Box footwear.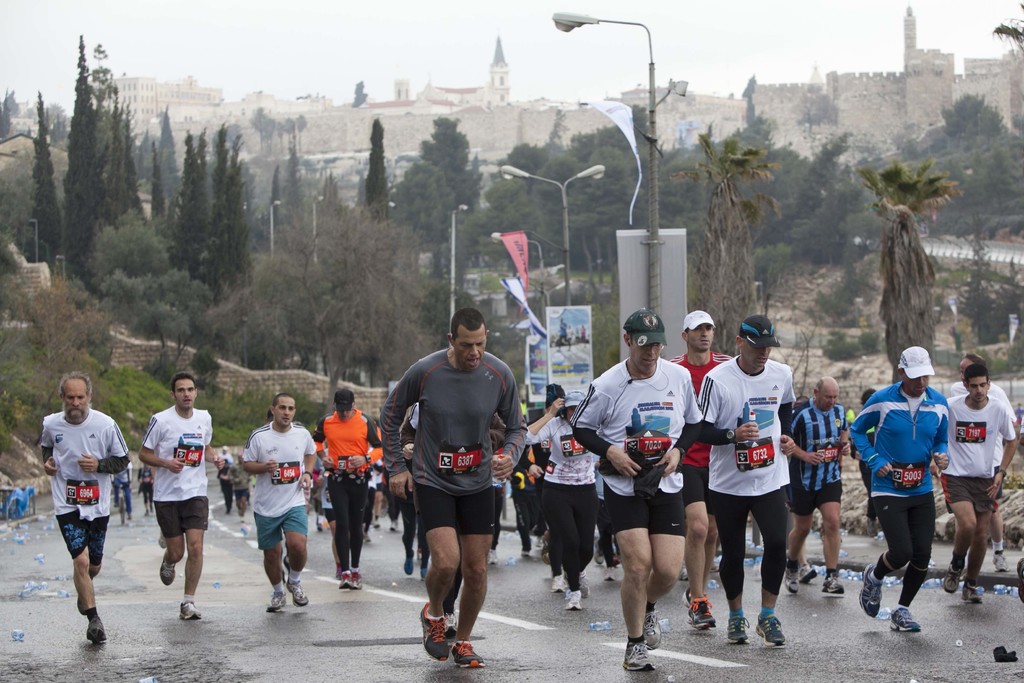
[177,598,204,622].
